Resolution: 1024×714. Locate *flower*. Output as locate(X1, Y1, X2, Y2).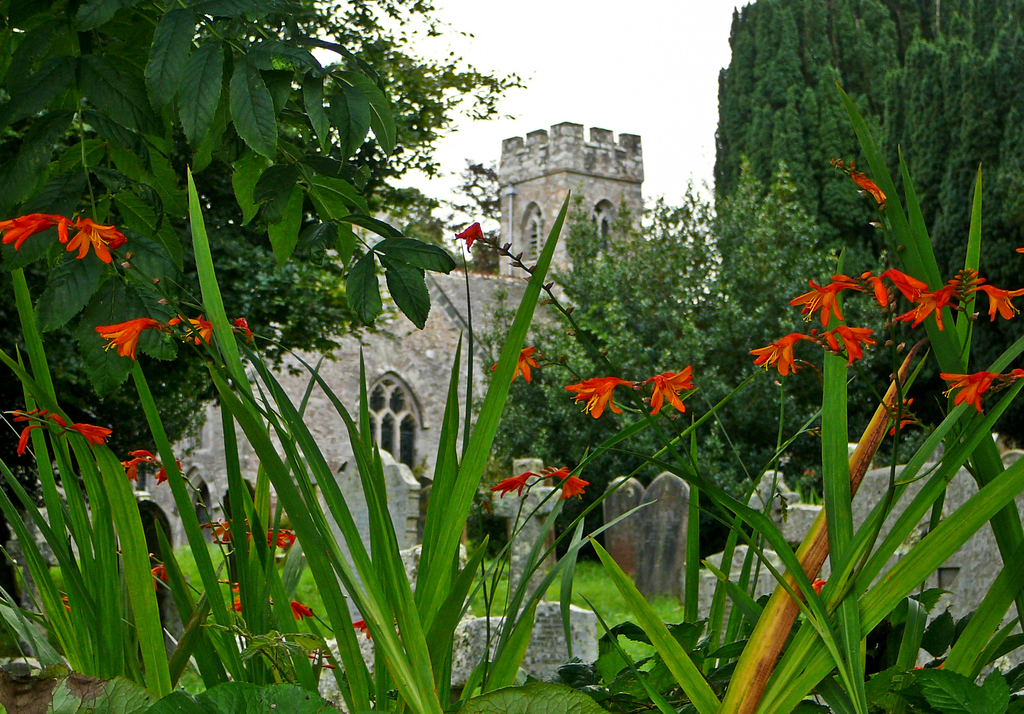
locate(1, 209, 51, 247).
